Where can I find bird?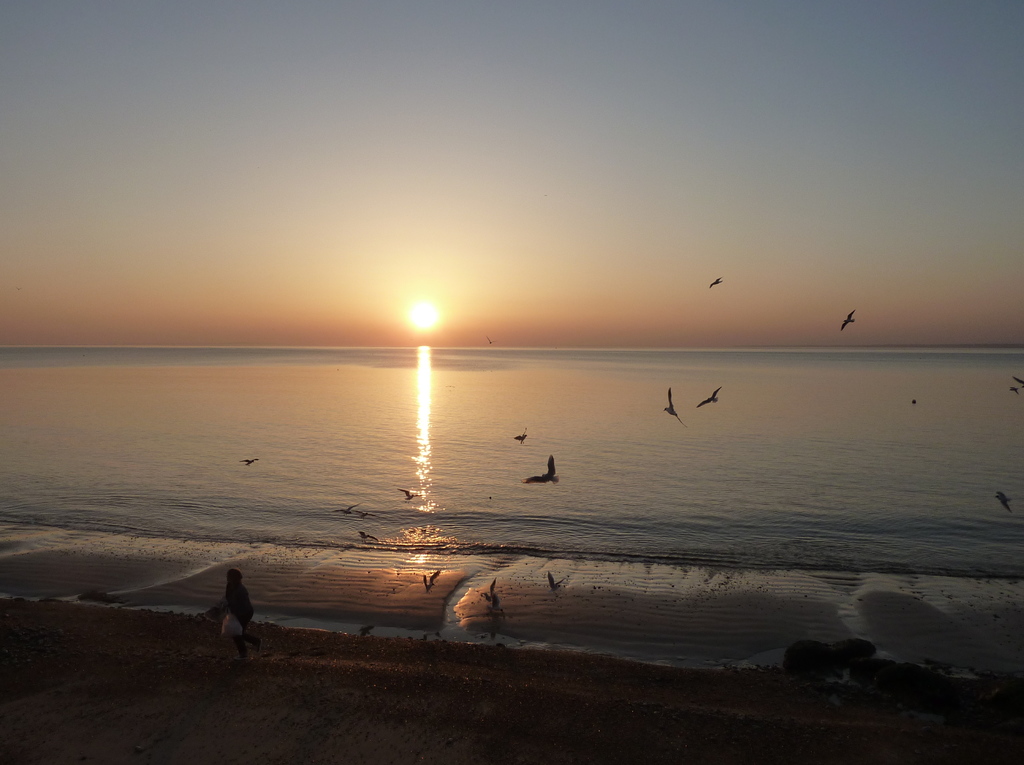
You can find it at [left=544, top=572, right=568, bottom=592].
